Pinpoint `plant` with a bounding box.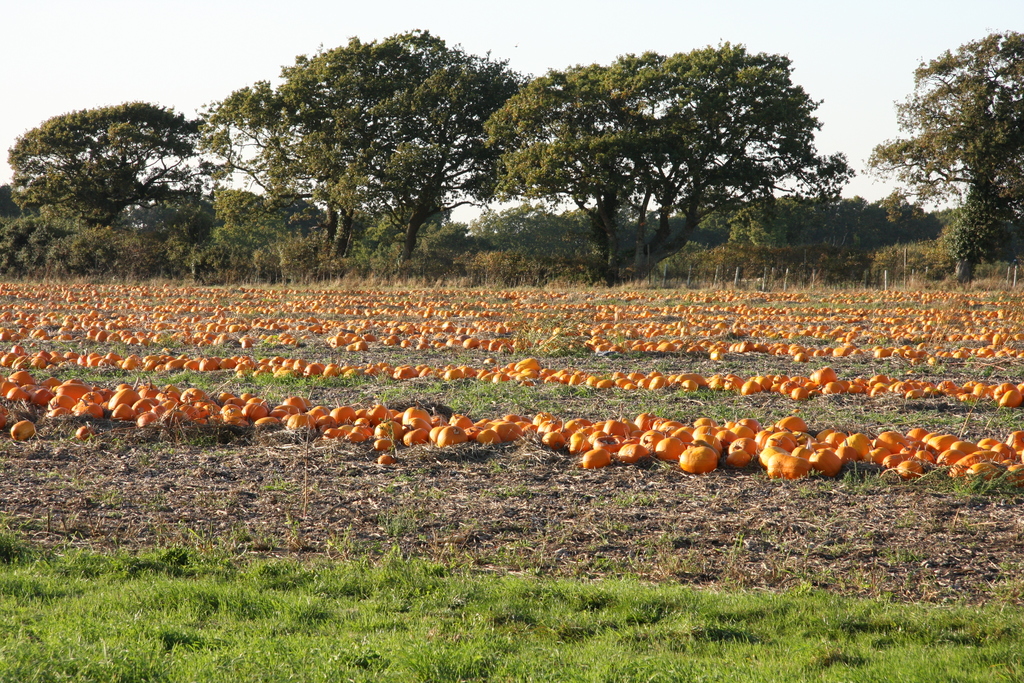
1, 211, 48, 286.
